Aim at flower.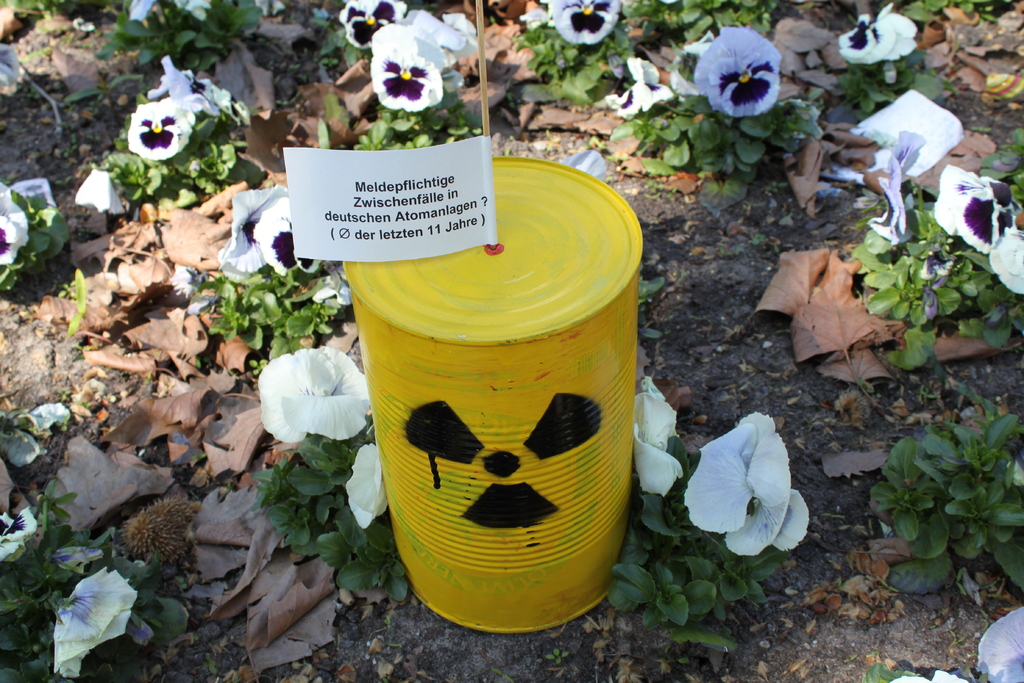
Aimed at (left=259, top=0, right=289, bottom=20).
